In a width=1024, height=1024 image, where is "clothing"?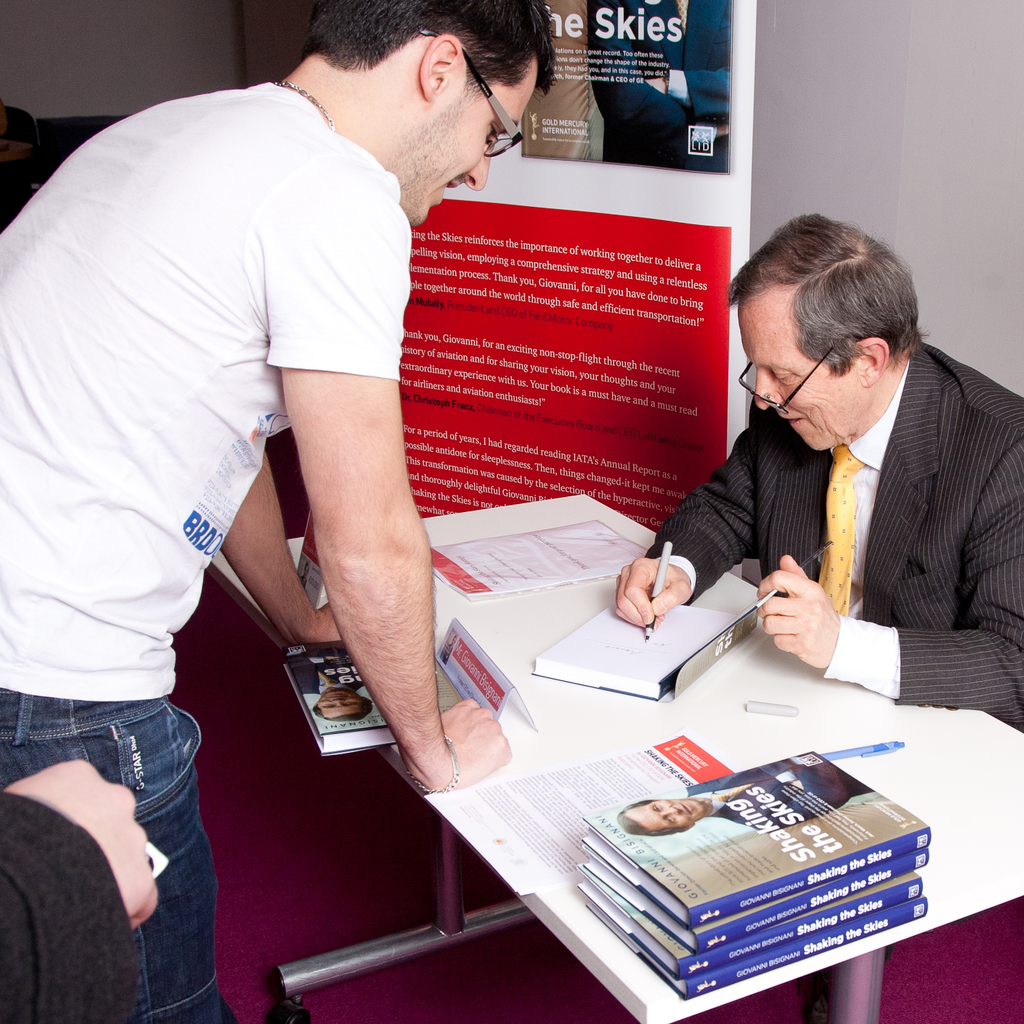
<bbox>638, 342, 1023, 967</bbox>.
